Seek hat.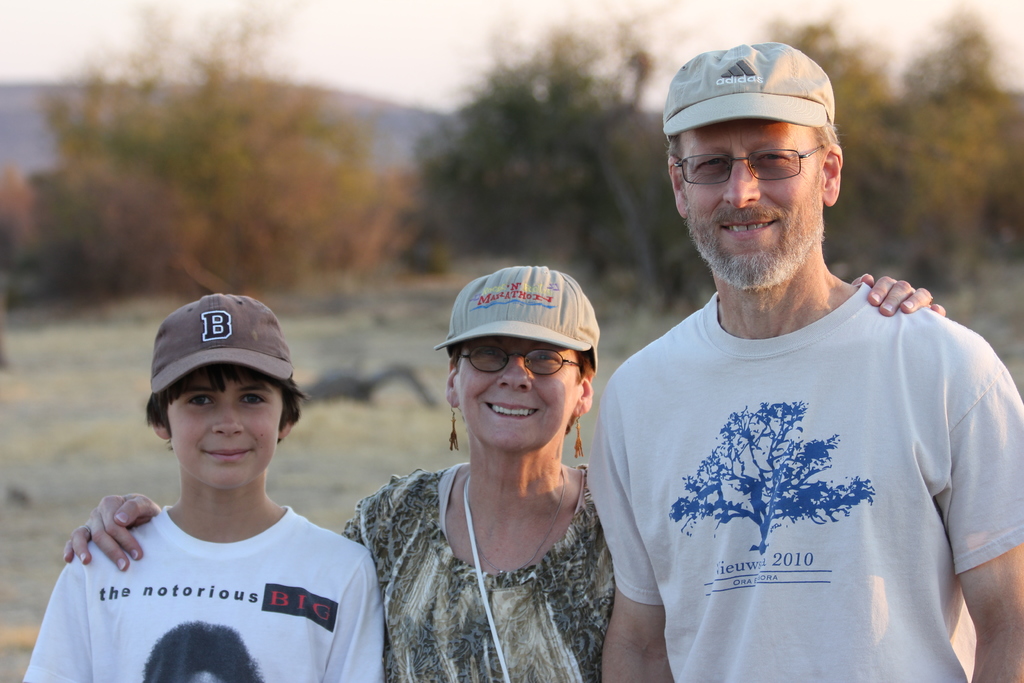
box=[434, 263, 601, 372].
